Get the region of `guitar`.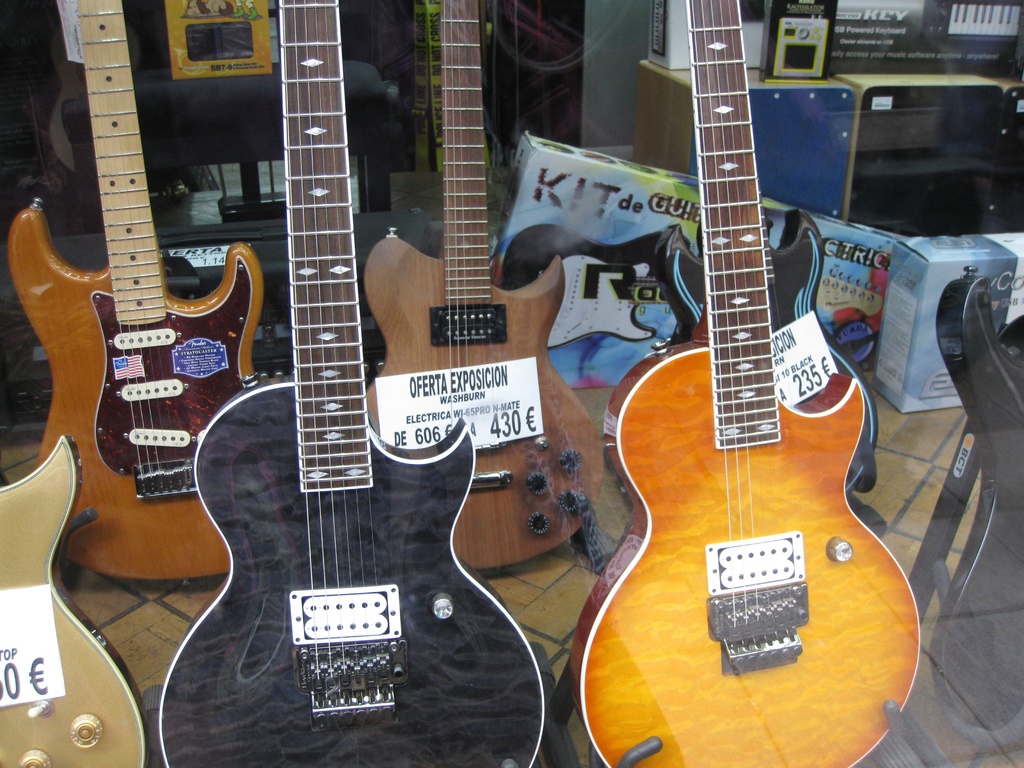
region(929, 266, 1023, 758).
